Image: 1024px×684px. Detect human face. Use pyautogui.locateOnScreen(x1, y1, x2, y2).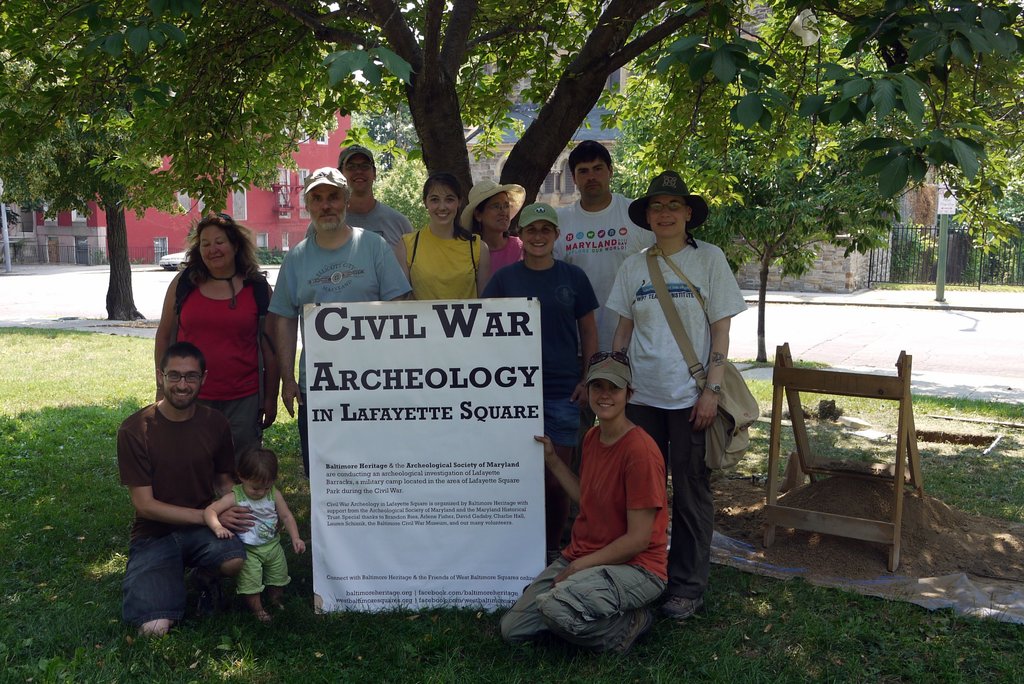
pyautogui.locateOnScreen(244, 479, 271, 499).
